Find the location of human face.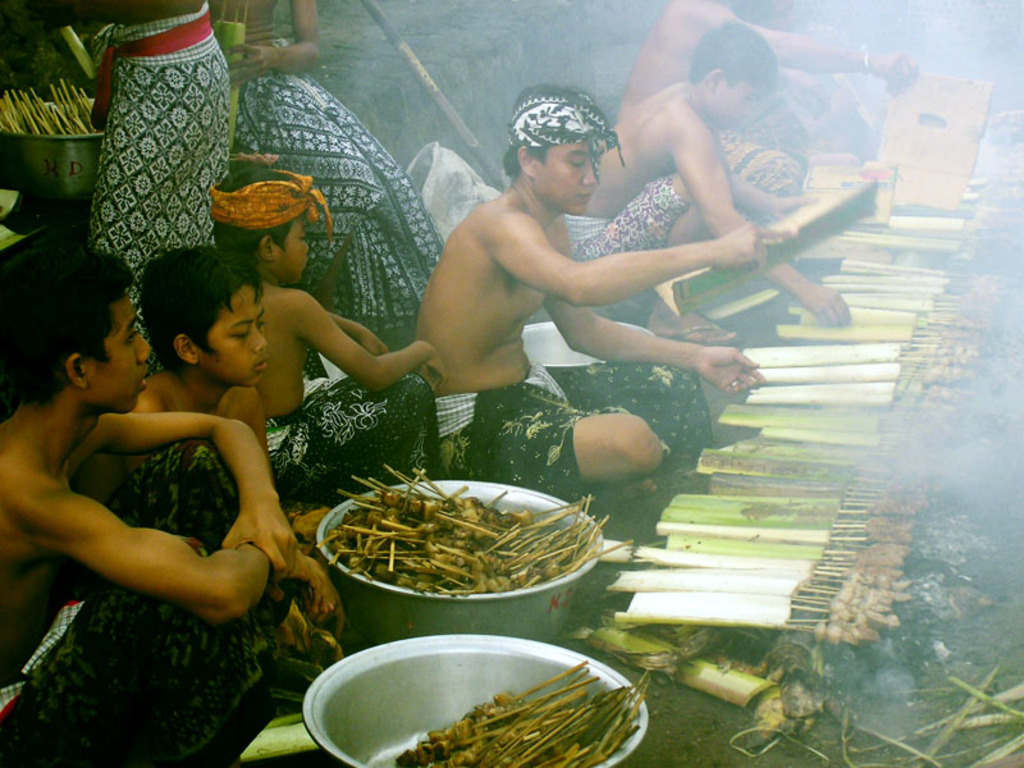
Location: [279, 215, 312, 285].
